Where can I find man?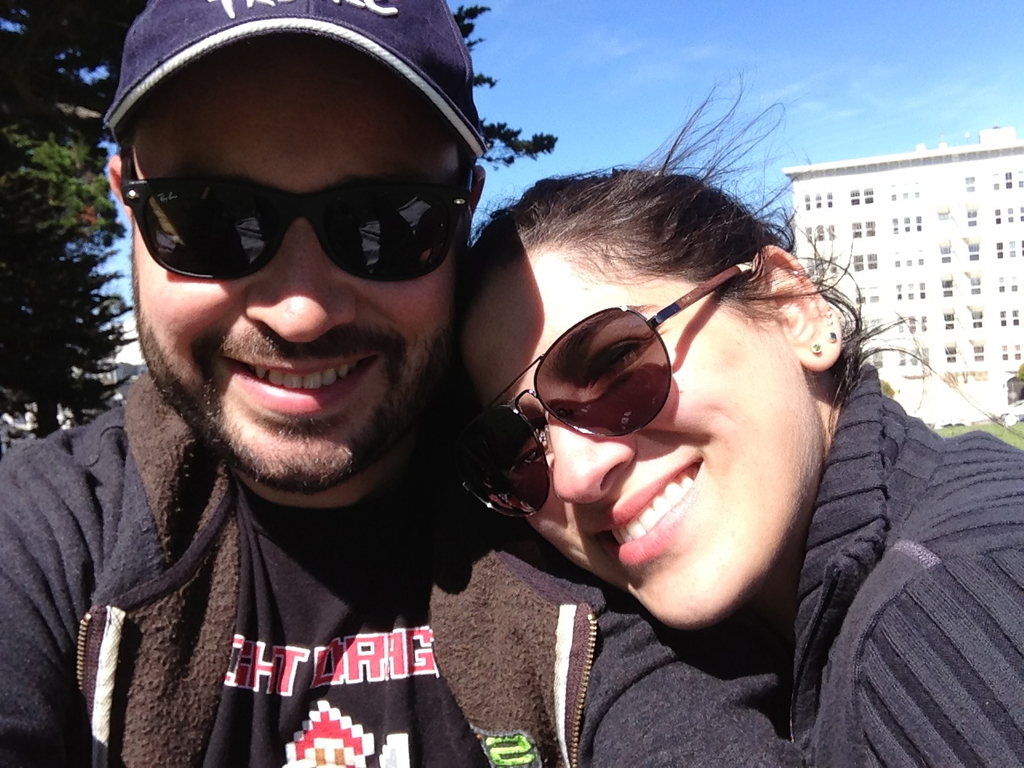
You can find it at x1=4, y1=16, x2=605, y2=762.
